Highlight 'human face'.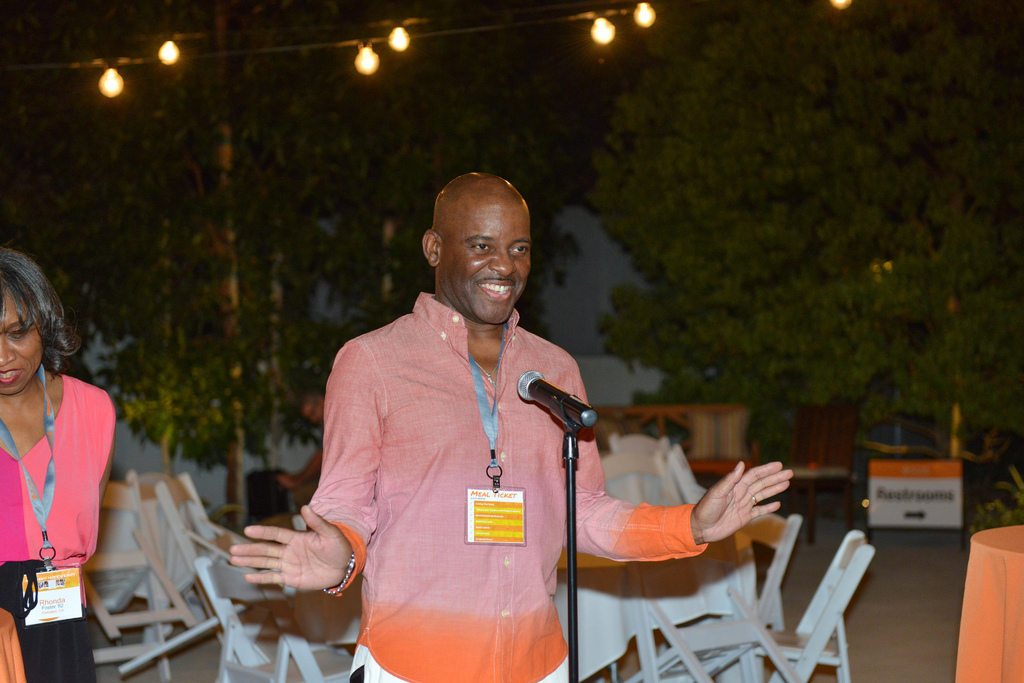
Highlighted region: x1=438 y1=202 x2=531 y2=326.
